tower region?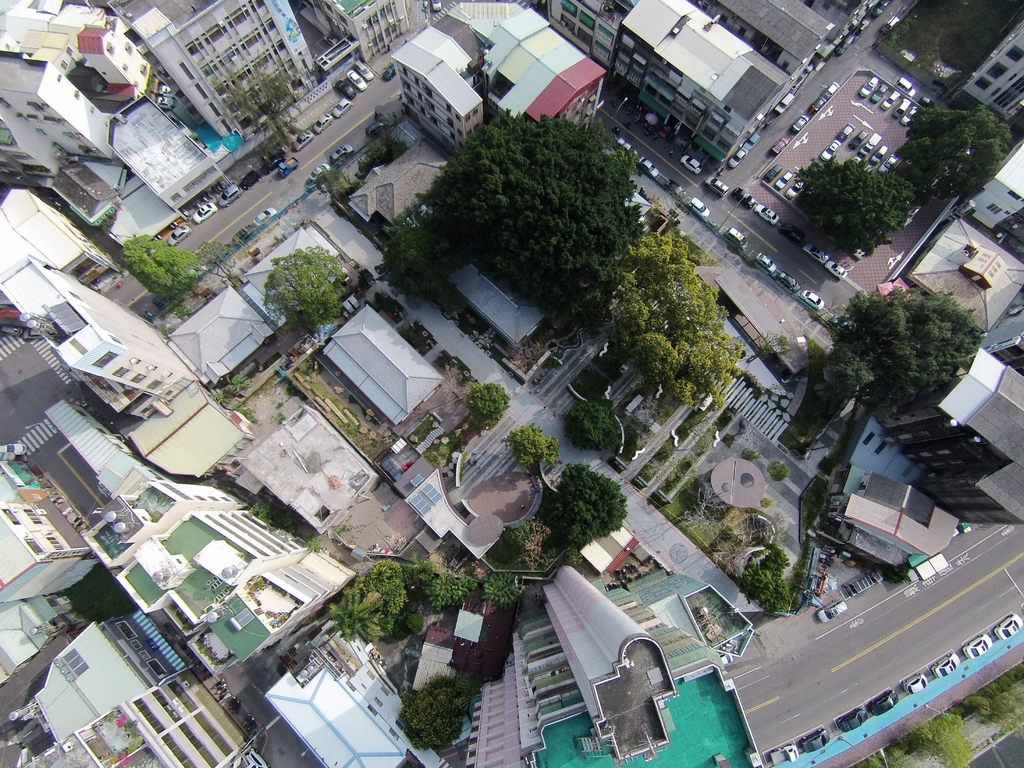
x1=115 y1=507 x2=350 y2=674
